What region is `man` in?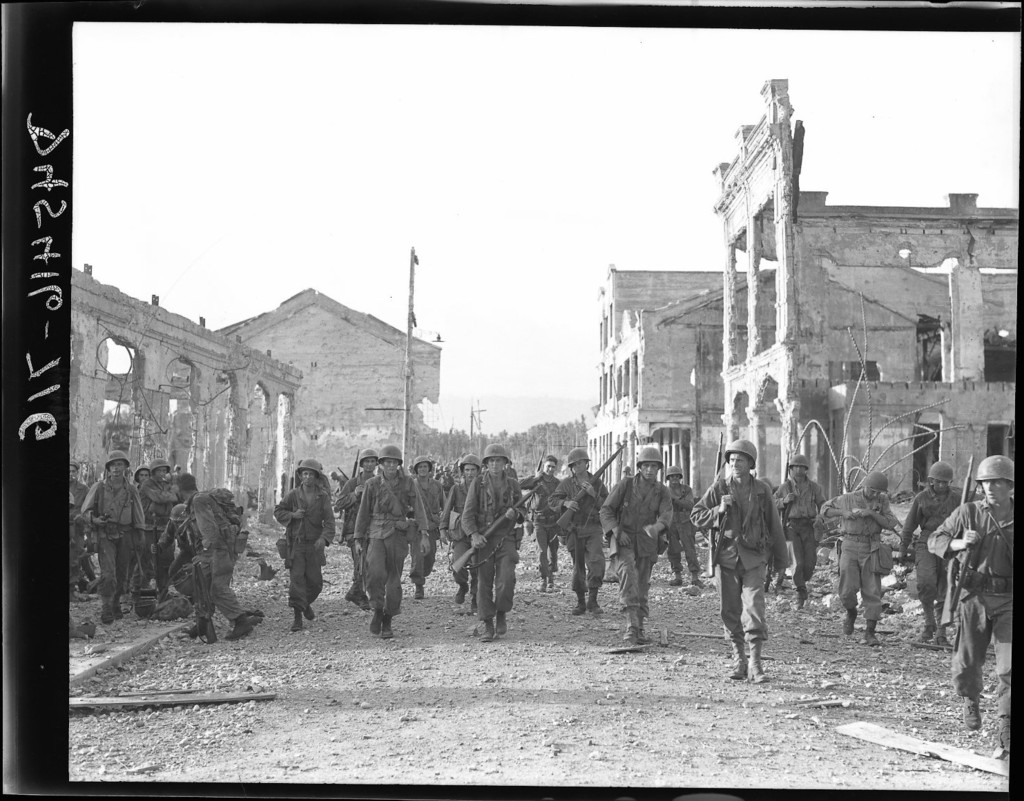
<bbox>927, 455, 1015, 752</bbox>.
